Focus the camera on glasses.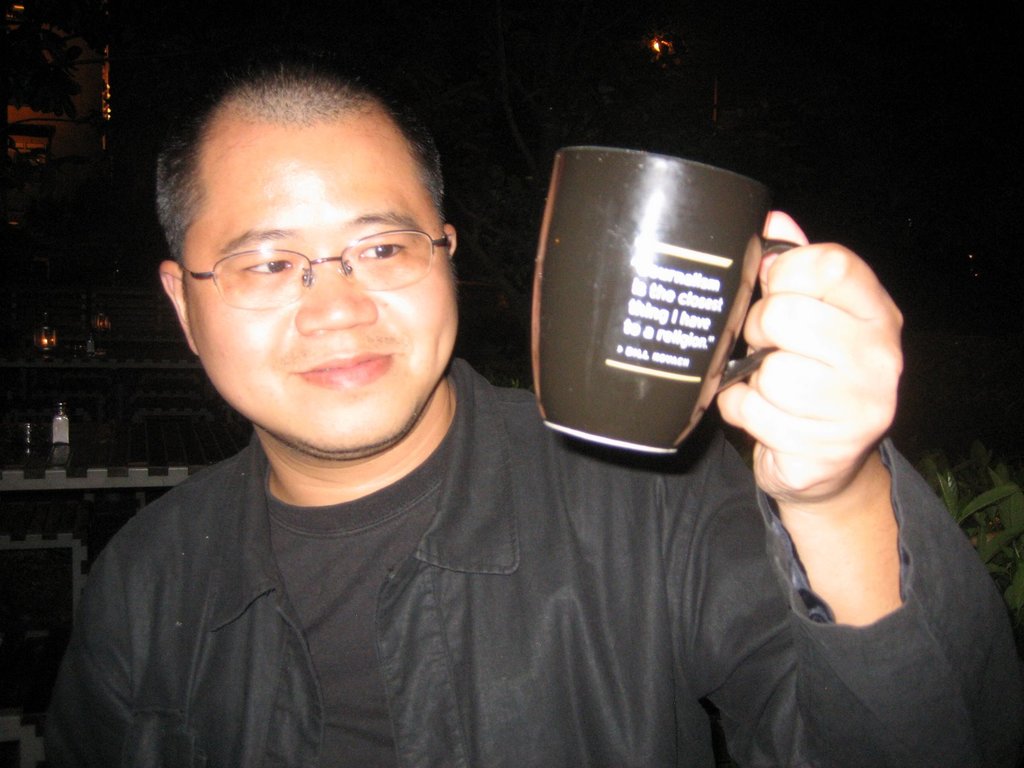
Focus region: locate(179, 225, 449, 312).
